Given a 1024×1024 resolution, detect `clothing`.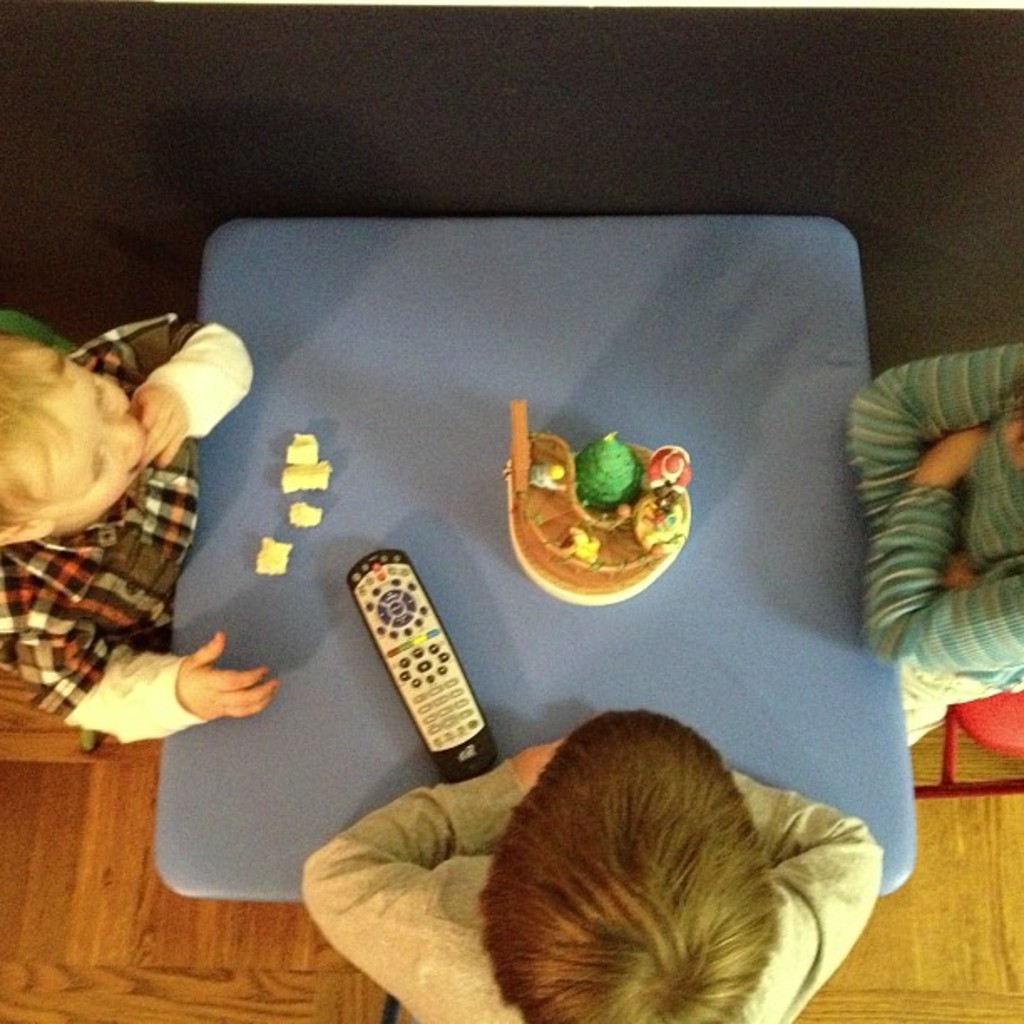
<bbox>835, 336, 1022, 733</bbox>.
